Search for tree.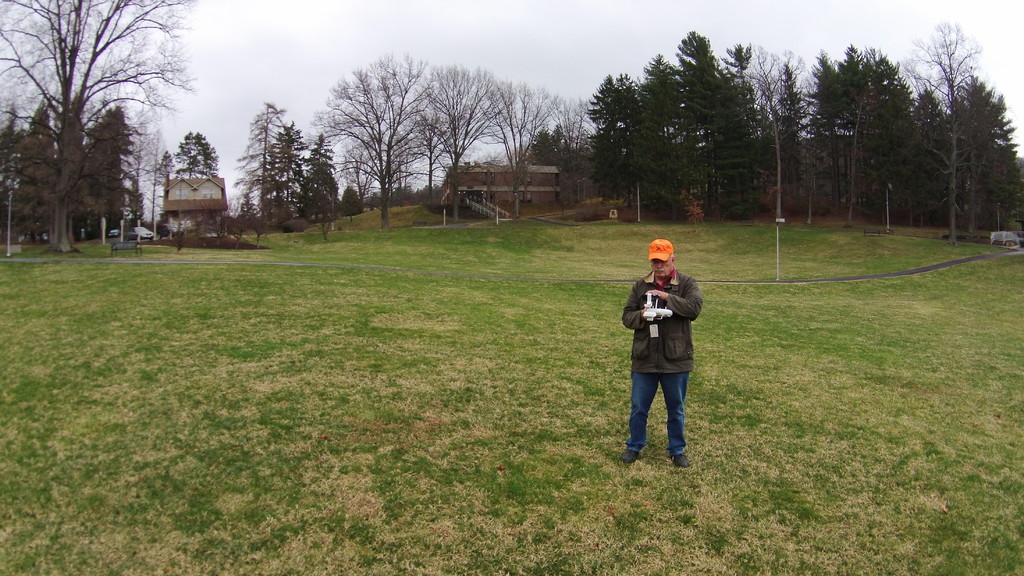
Found at [left=553, top=97, right=593, bottom=193].
